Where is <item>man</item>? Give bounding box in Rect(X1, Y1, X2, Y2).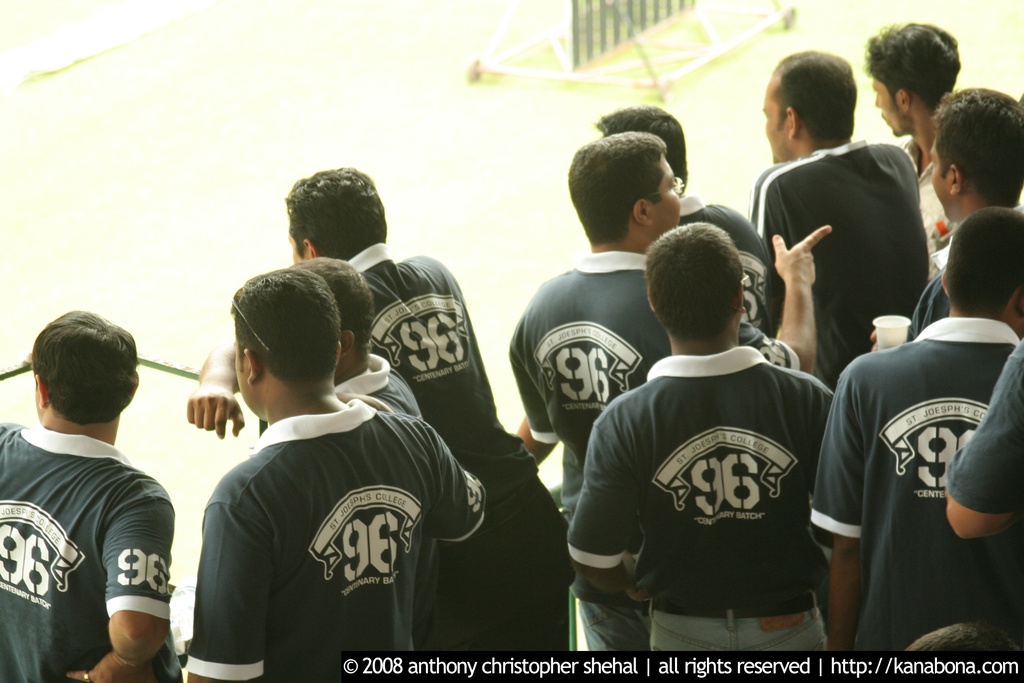
Rect(859, 15, 960, 274).
